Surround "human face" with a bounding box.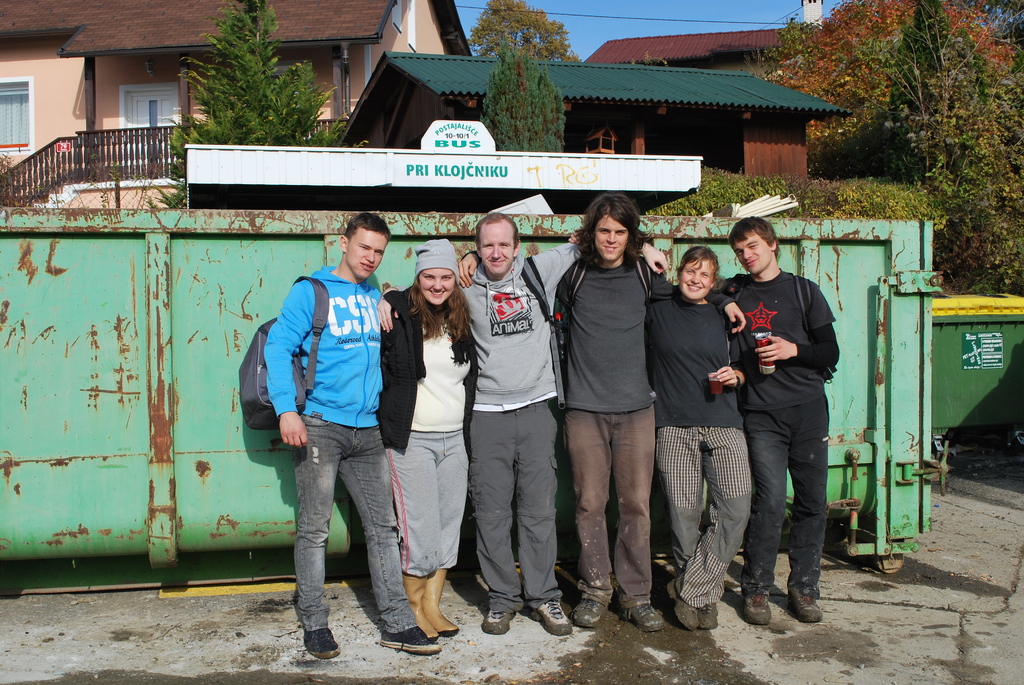
locate(594, 221, 627, 266).
